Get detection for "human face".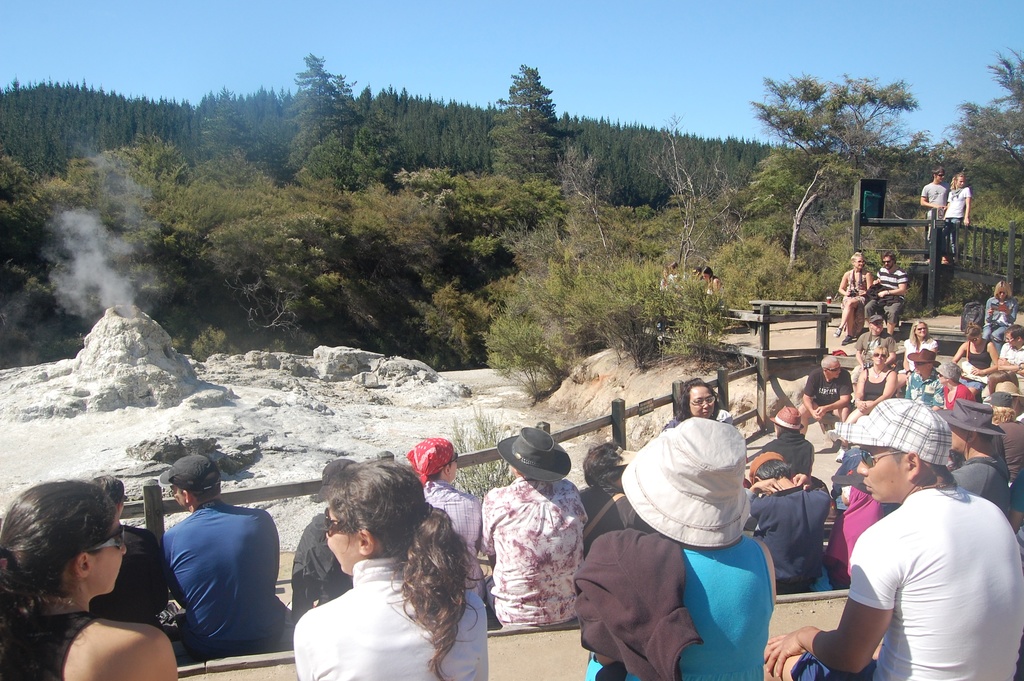
Detection: <region>328, 503, 362, 578</region>.
